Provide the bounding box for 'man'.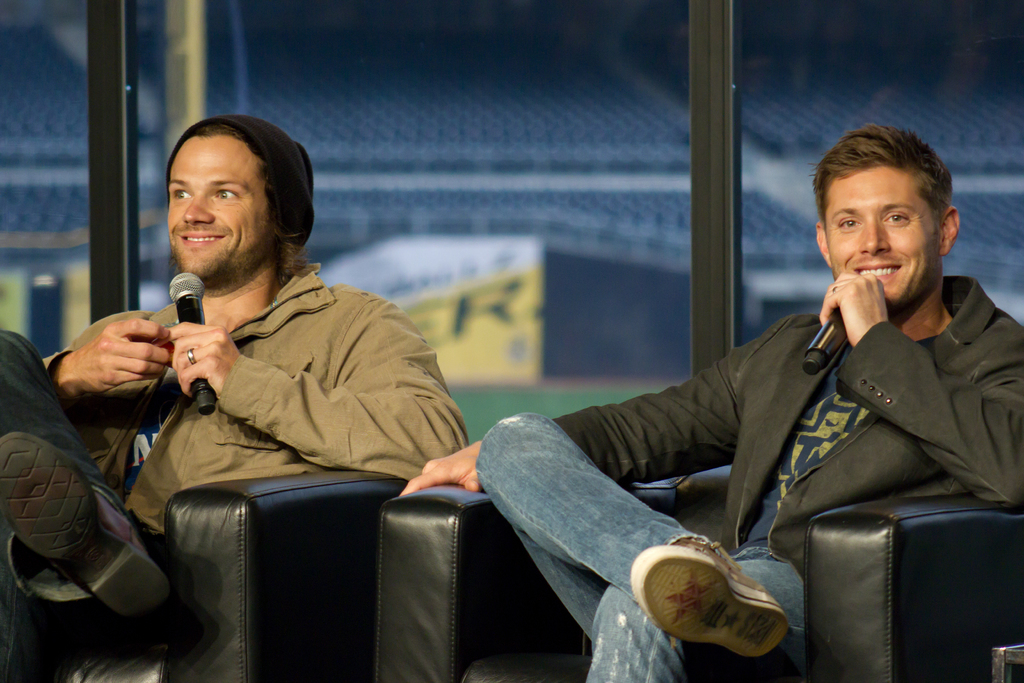
Rect(0, 115, 476, 682).
